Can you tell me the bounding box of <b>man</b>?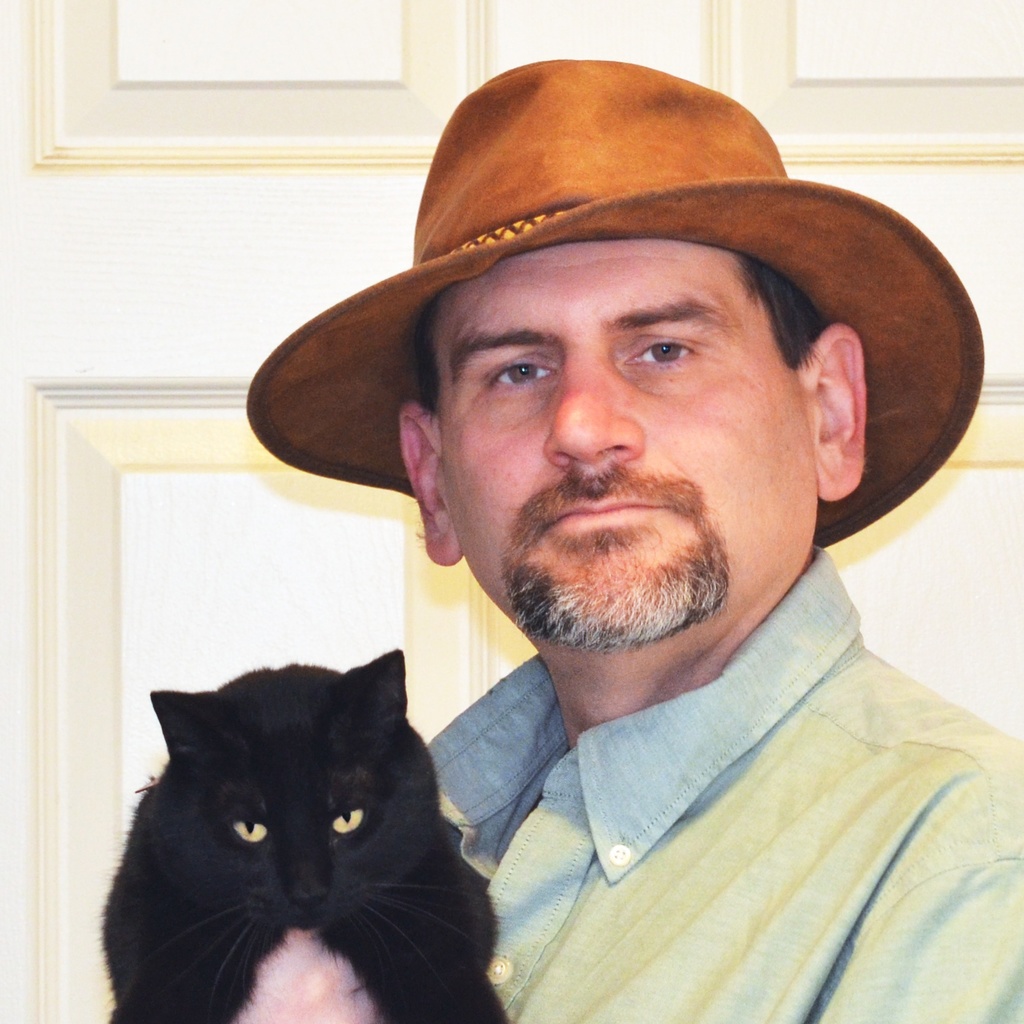
{"left": 256, "top": 172, "right": 1023, "bottom": 1003}.
